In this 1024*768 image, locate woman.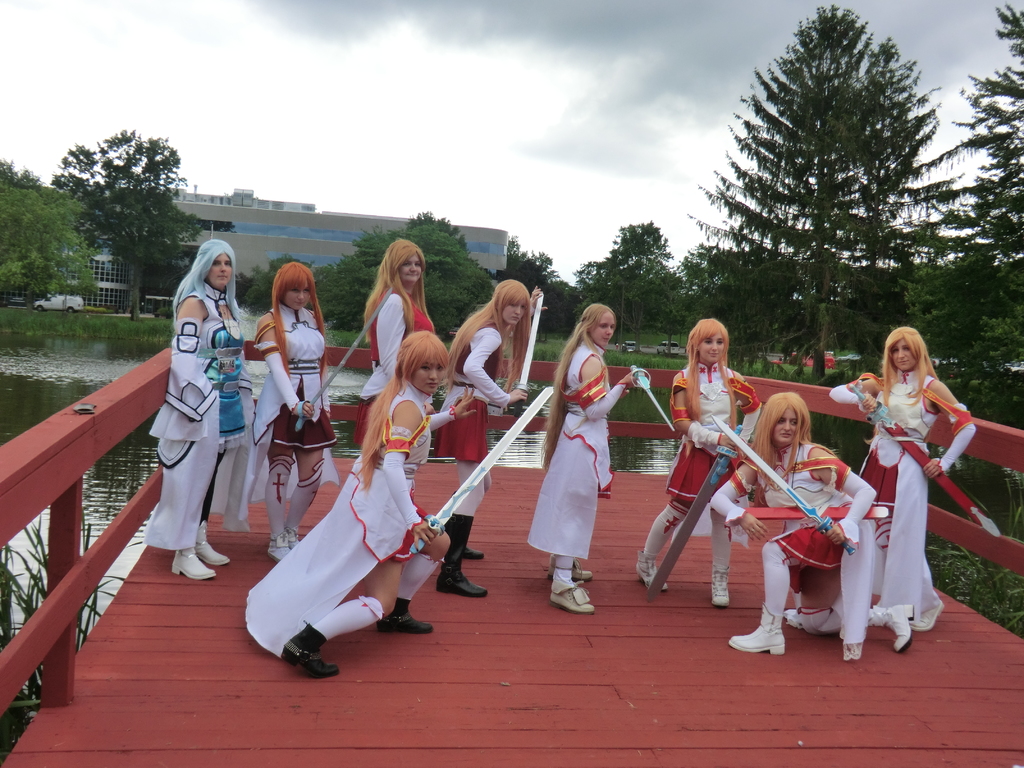
Bounding box: l=166, t=228, r=263, b=582.
